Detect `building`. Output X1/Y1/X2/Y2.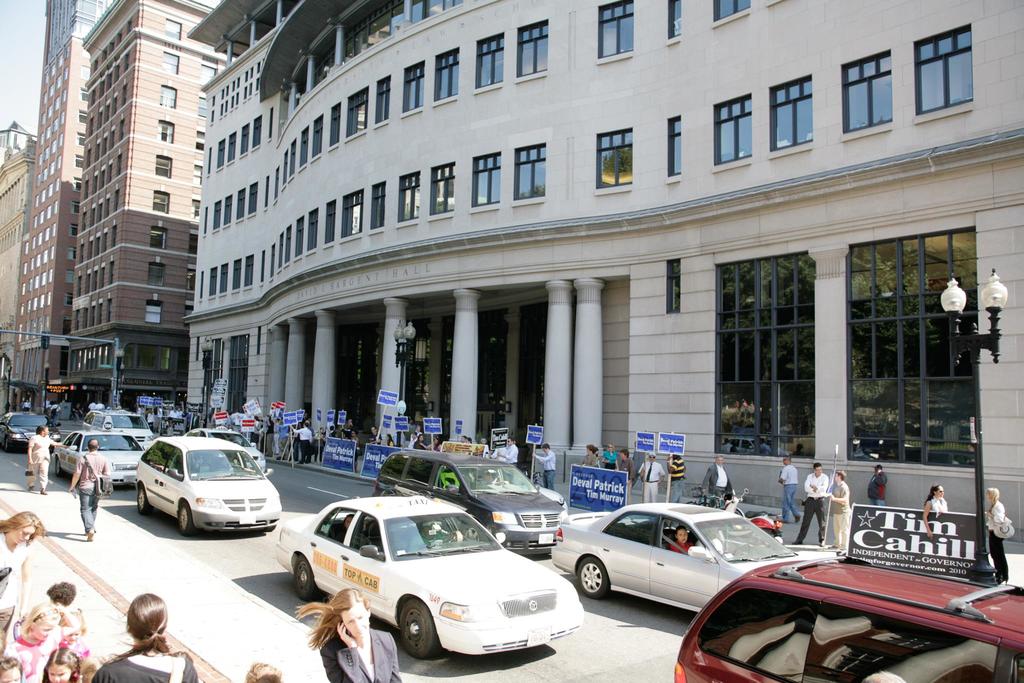
49/0/225/409.
